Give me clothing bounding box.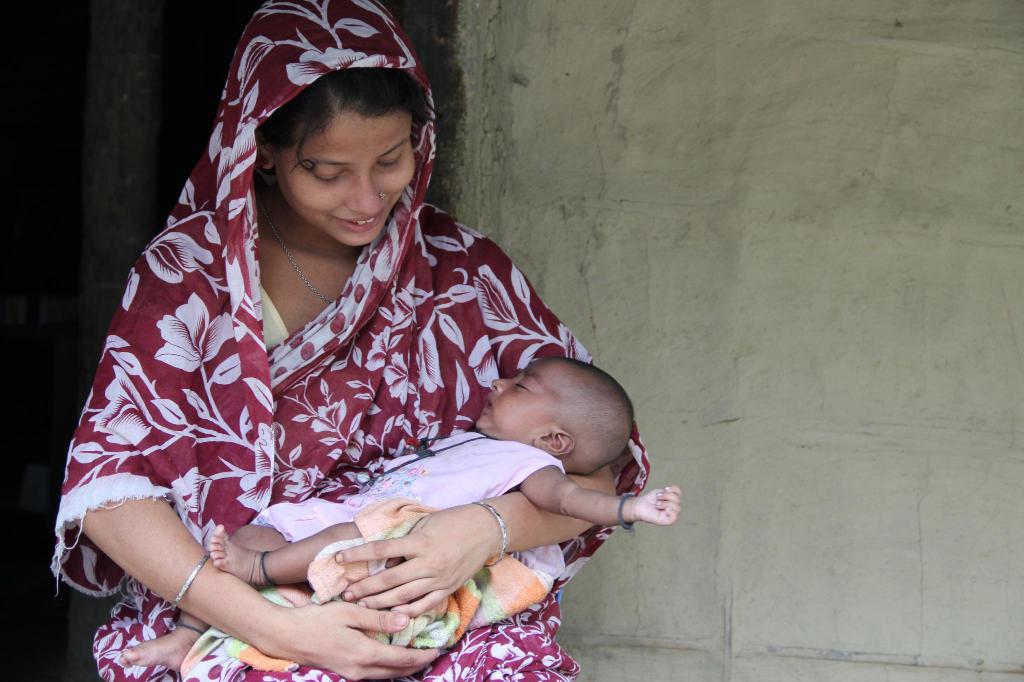
l=47, t=0, r=657, b=681.
